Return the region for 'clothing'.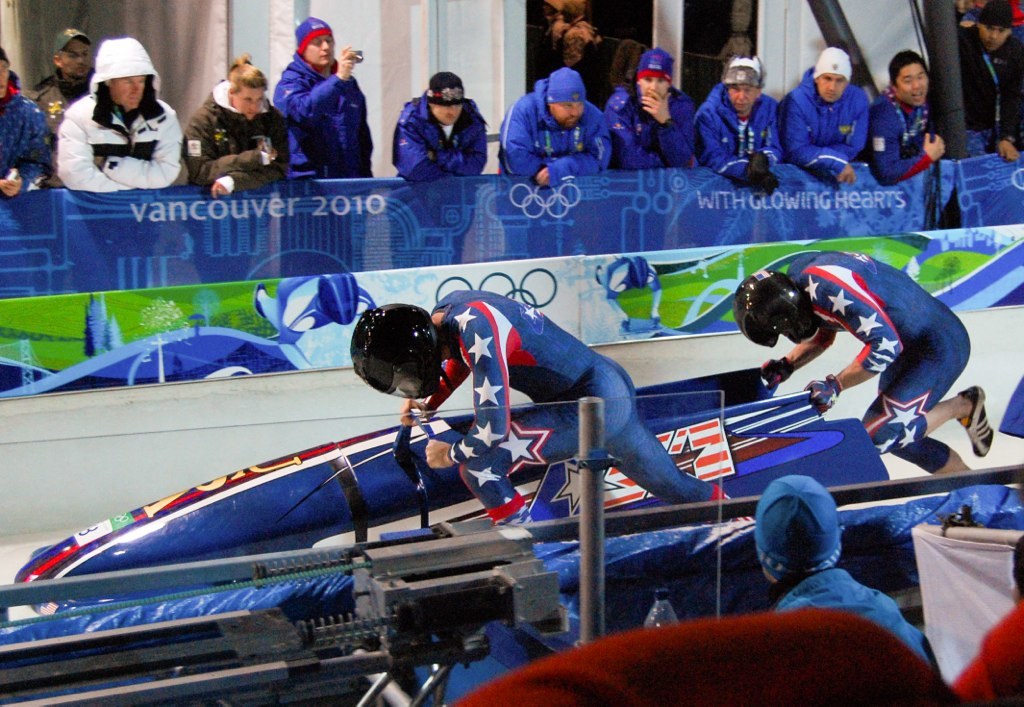
499,74,613,187.
